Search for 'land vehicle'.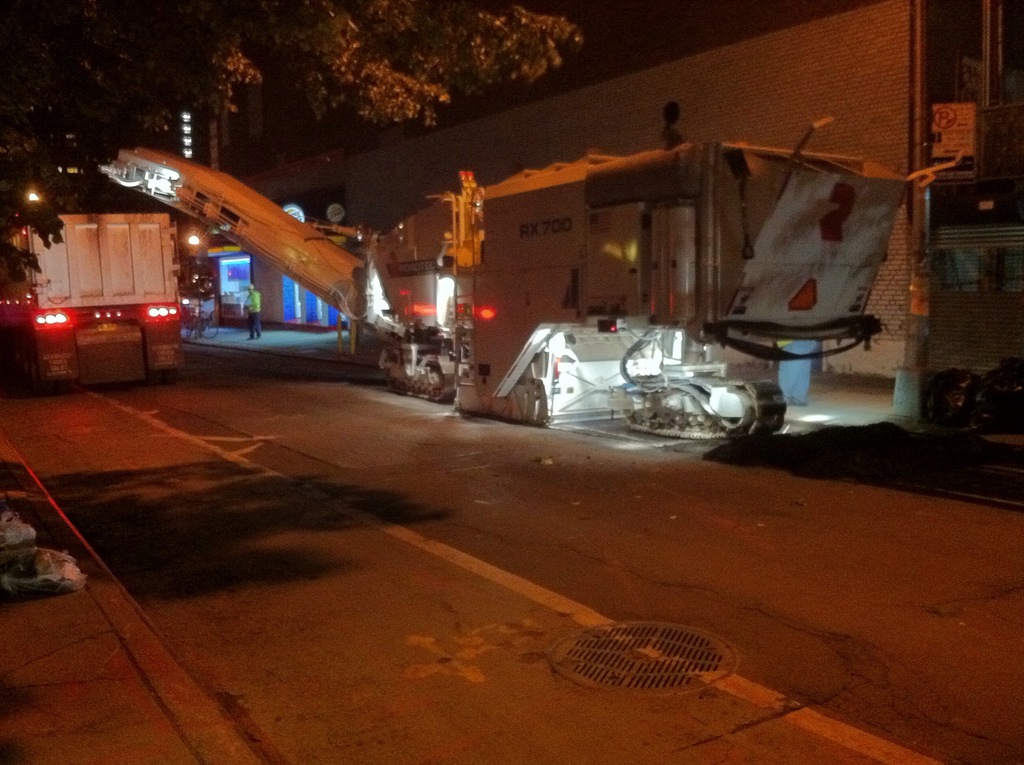
Found at {"x1": 178, "y1": 311, "x2": 219, "y2": 339}.
